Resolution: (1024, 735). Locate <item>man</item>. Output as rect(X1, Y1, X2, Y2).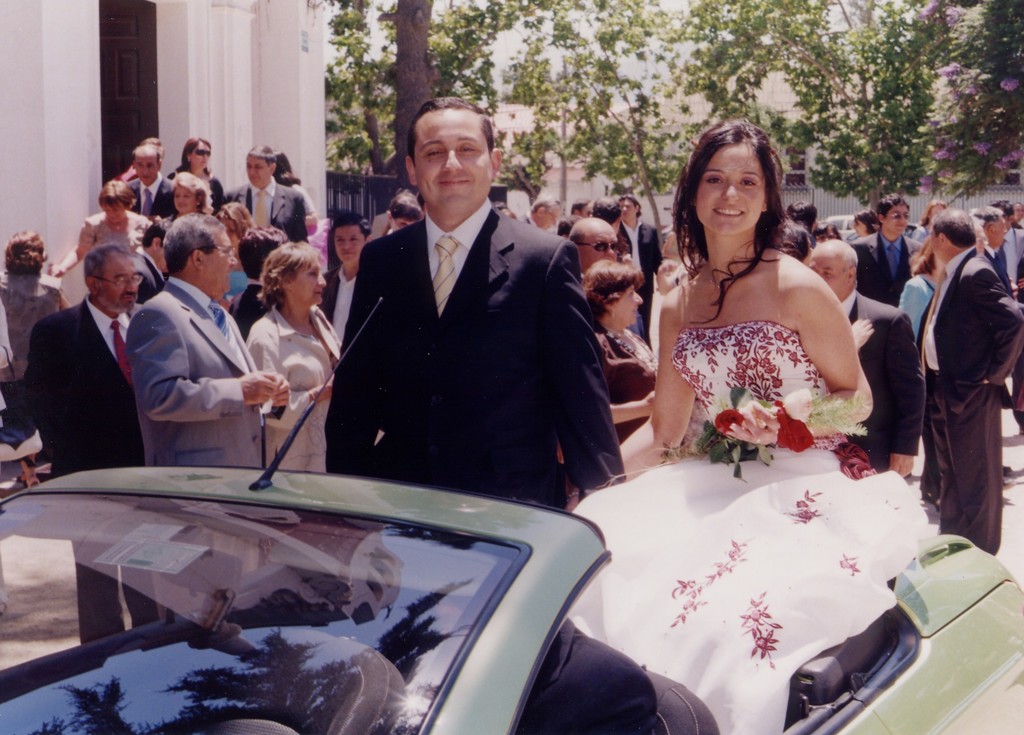
rect(860, 194, 928, 312).
